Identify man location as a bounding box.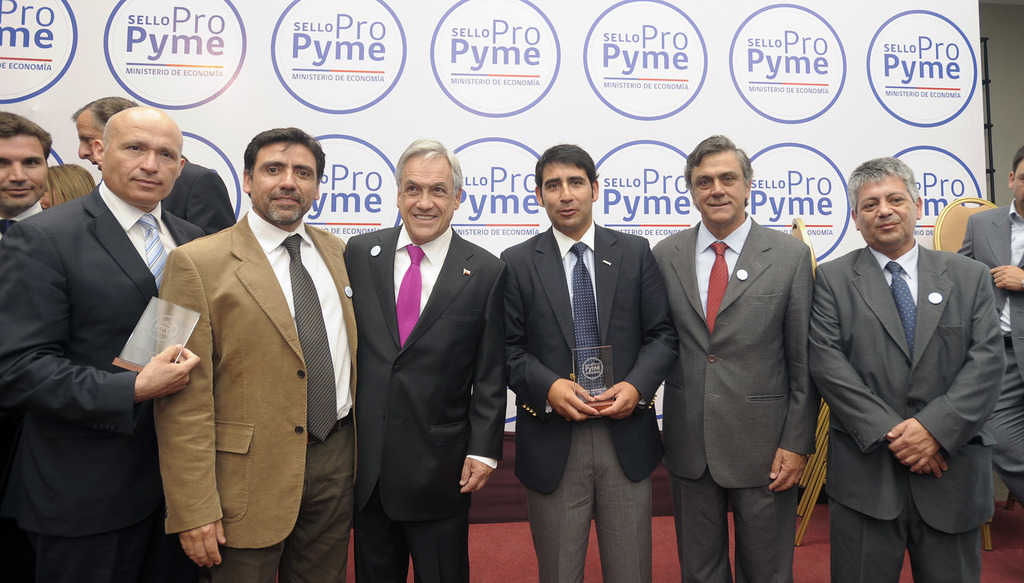
x1=493 y1=138 x2=683 y2=582.
